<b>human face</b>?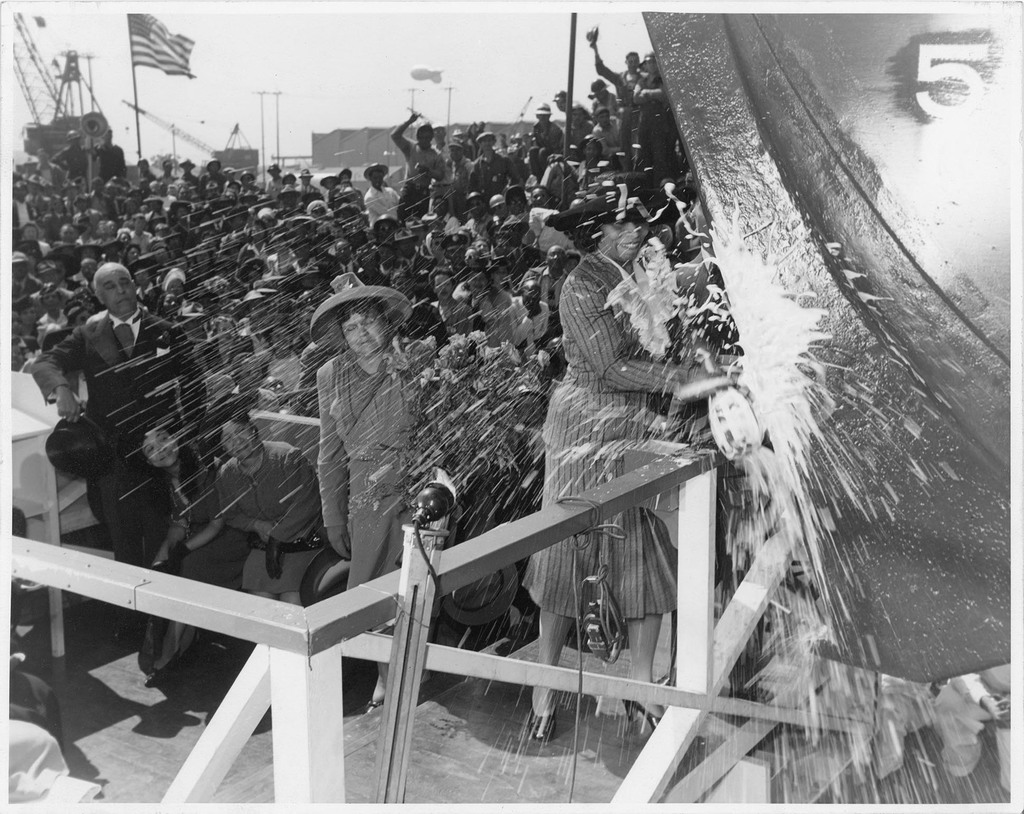
<bbox>343, 305, 392, 355</bbox>
